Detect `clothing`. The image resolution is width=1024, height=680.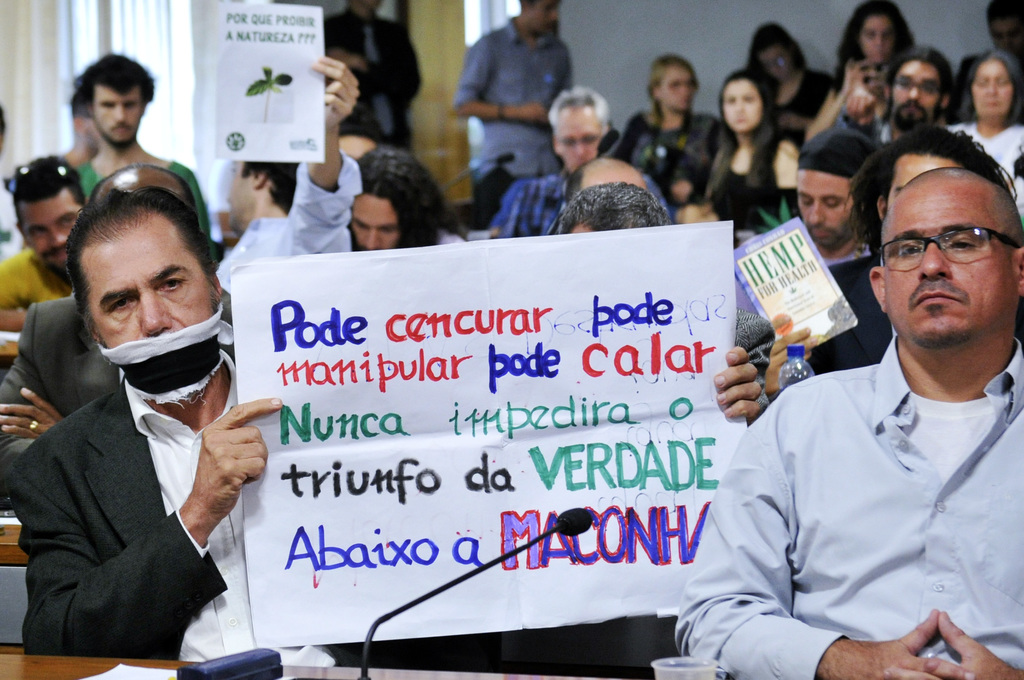
<region>811, 264, 893, 376</region>.
